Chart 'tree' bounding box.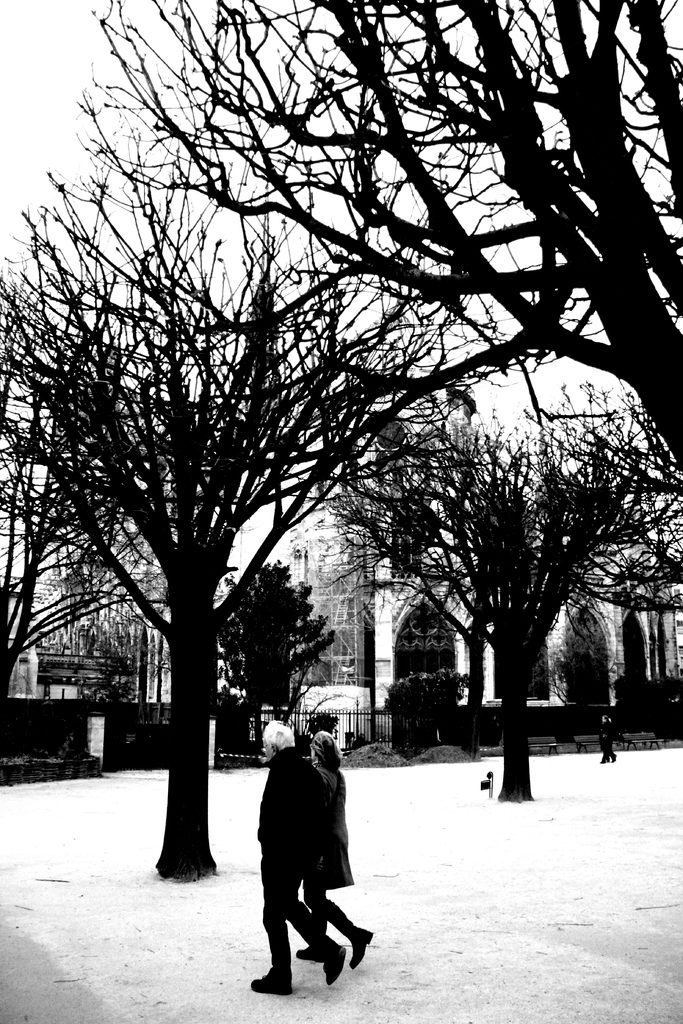
Charted: {"x1": 211, "y1": 560, "x2": 343, "y2": 735}.
